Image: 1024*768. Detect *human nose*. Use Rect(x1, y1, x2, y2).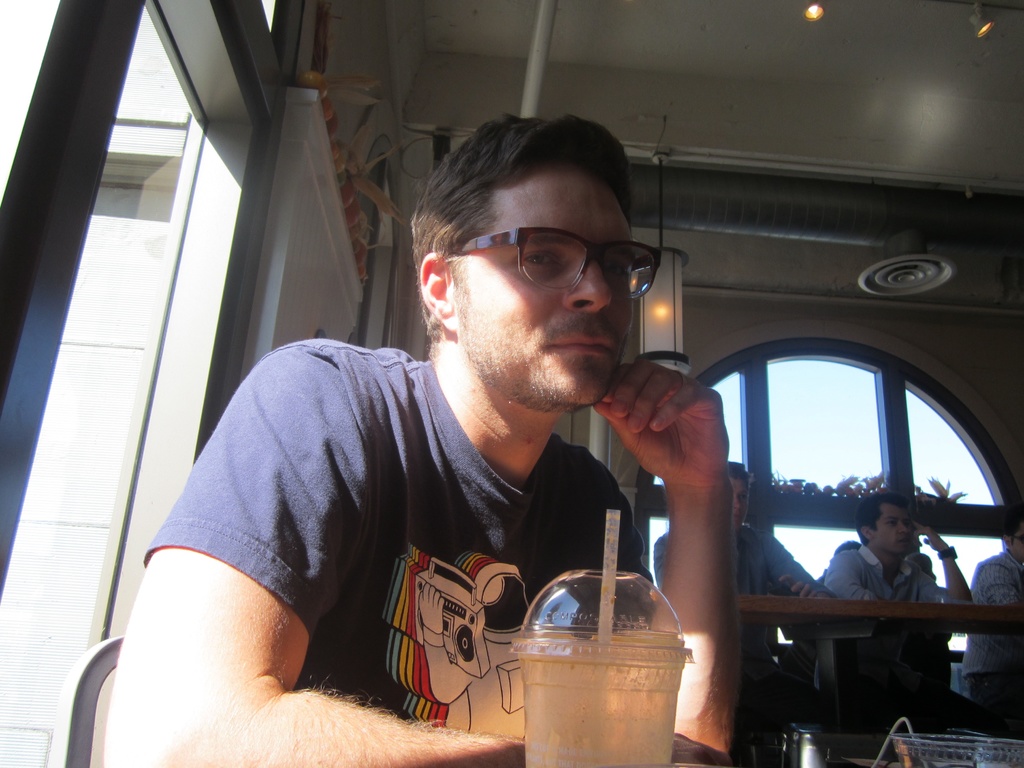
Rect(564, 241, 616, 315).
